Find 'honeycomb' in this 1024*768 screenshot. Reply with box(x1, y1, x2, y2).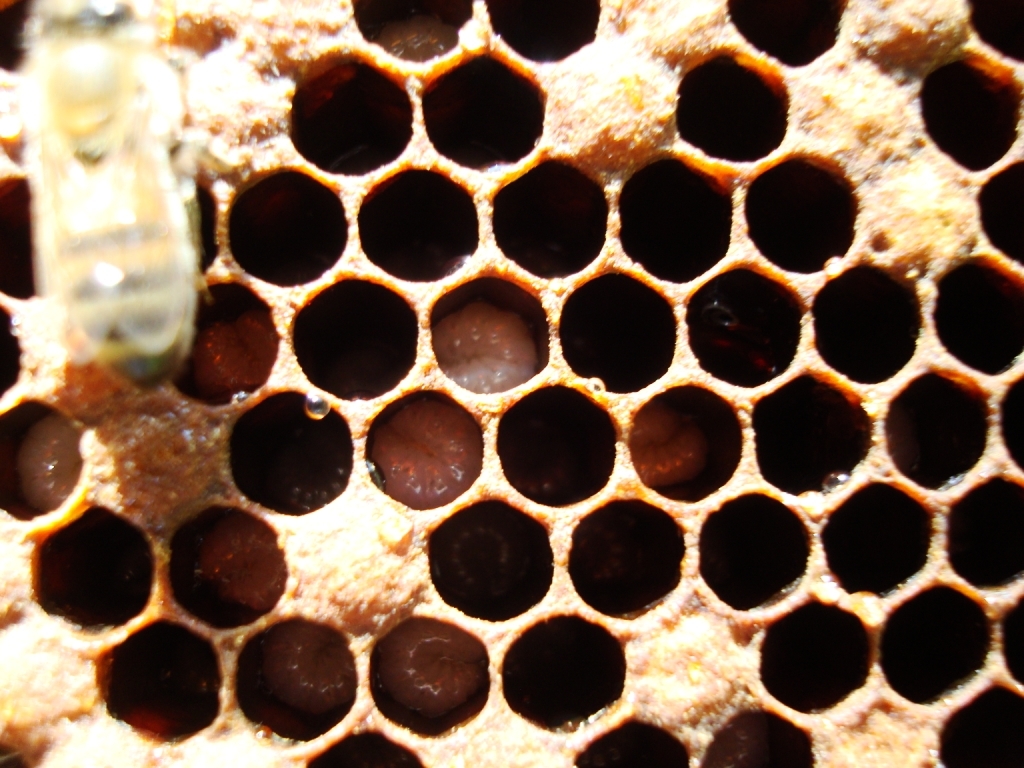
box(0, 4, 1023, 767).
